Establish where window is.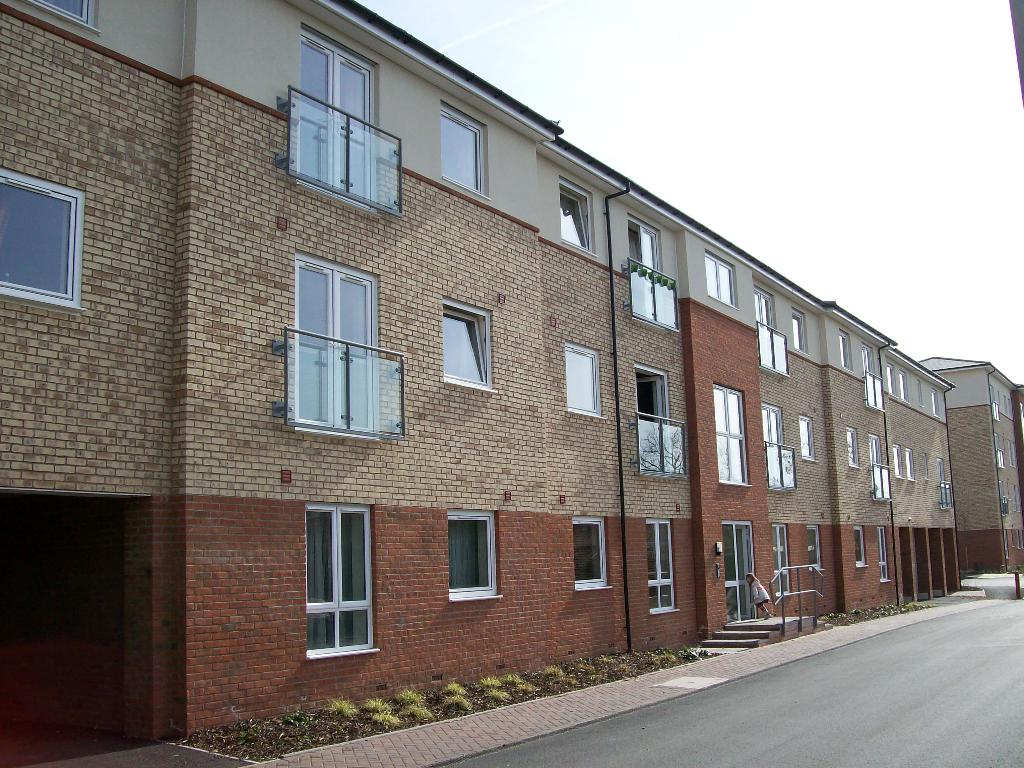
Established at rect(931, 388, 940, 419).
